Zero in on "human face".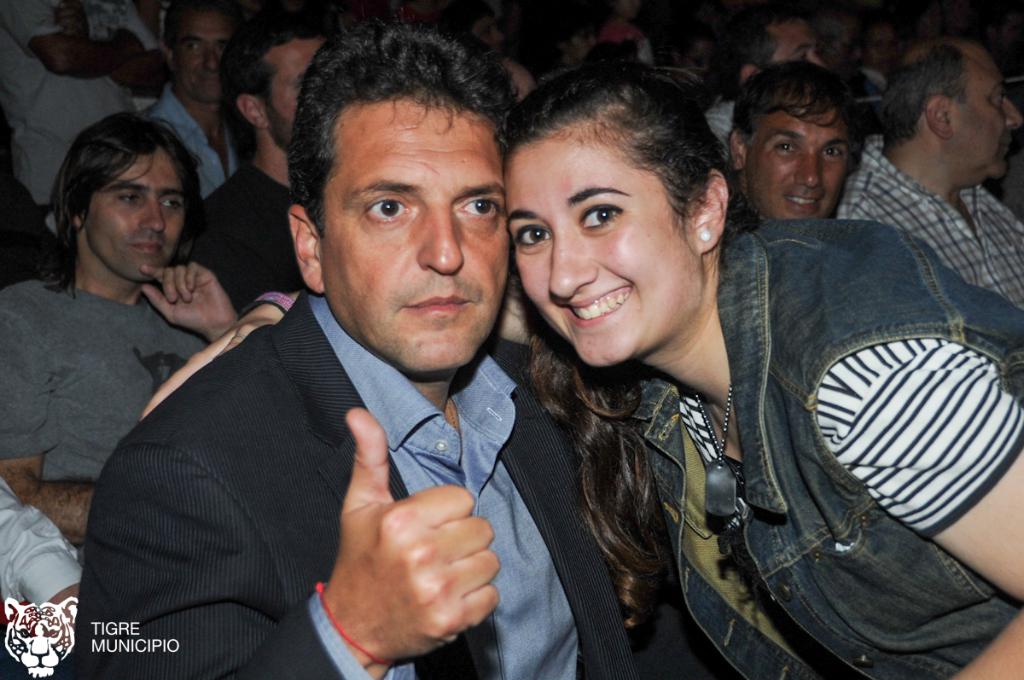
Zeroed in: BBox(251, 39, 326, 149).
